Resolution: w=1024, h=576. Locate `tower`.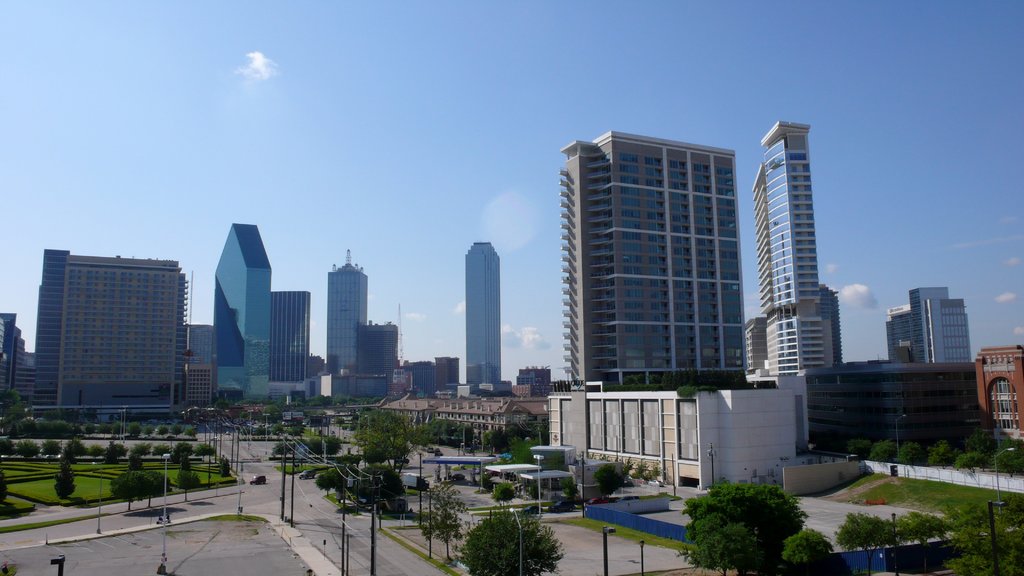
bbox=(29, 242, 64, 410).
